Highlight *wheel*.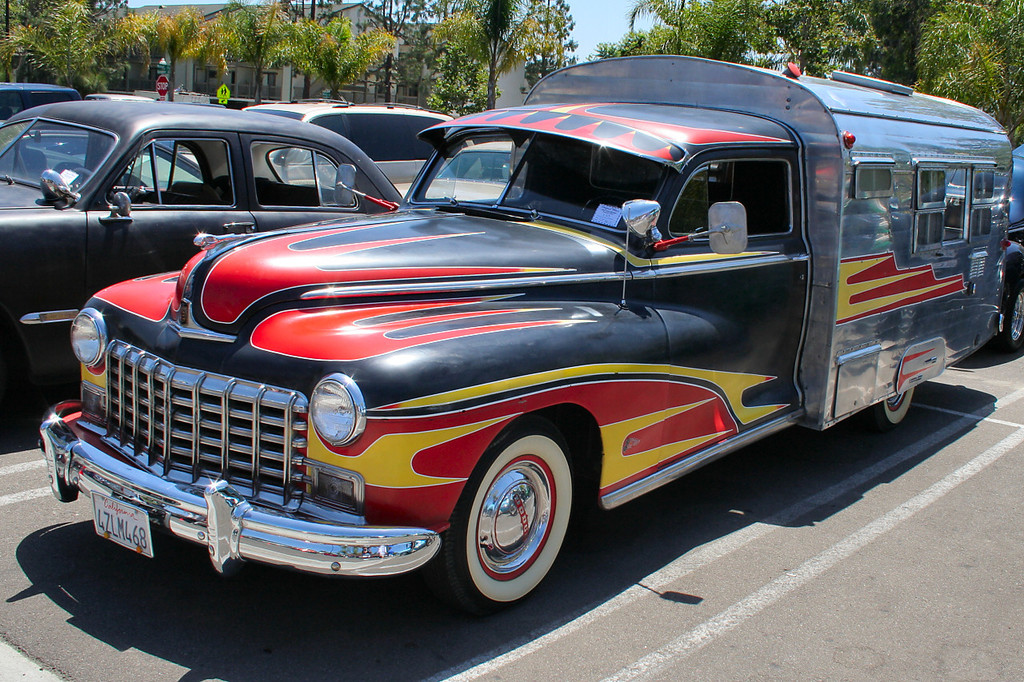
Highlighted region: crop(869, 387, 918, 428).
